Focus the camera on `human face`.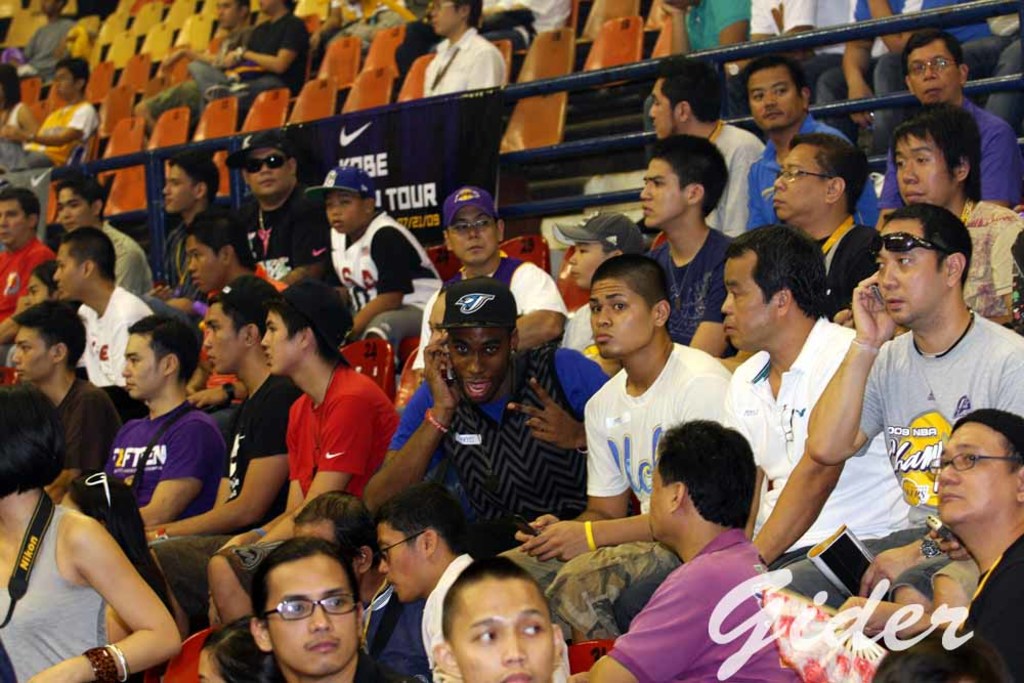
Focus region: [left=446, top=327, right=510, bottom=404].
